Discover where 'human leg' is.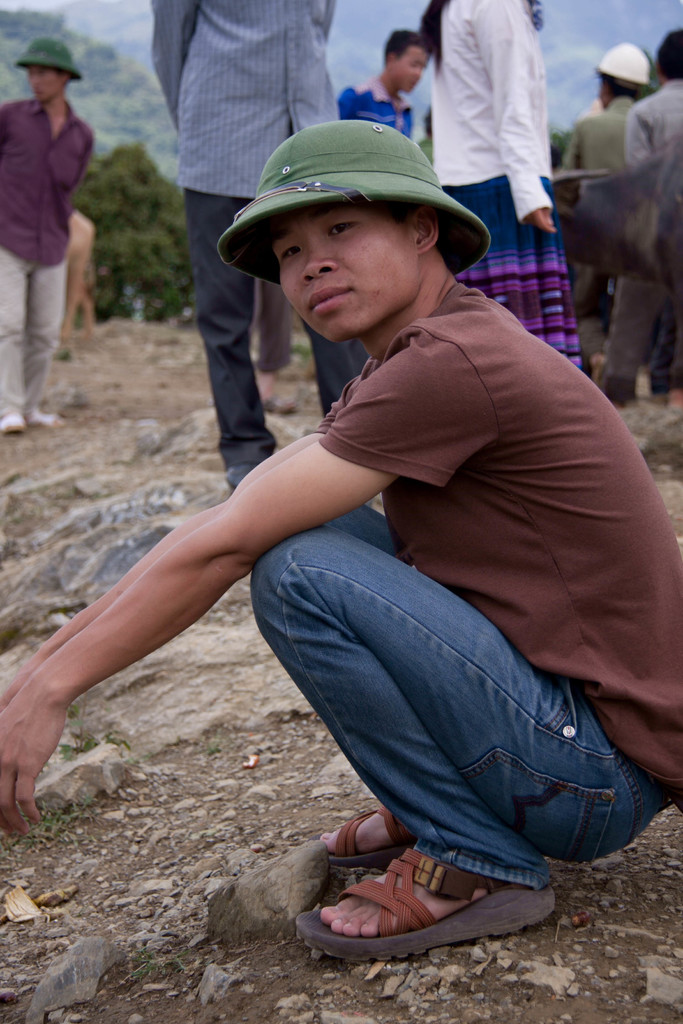
Discovered at box=[0, 228, 29, 429].
